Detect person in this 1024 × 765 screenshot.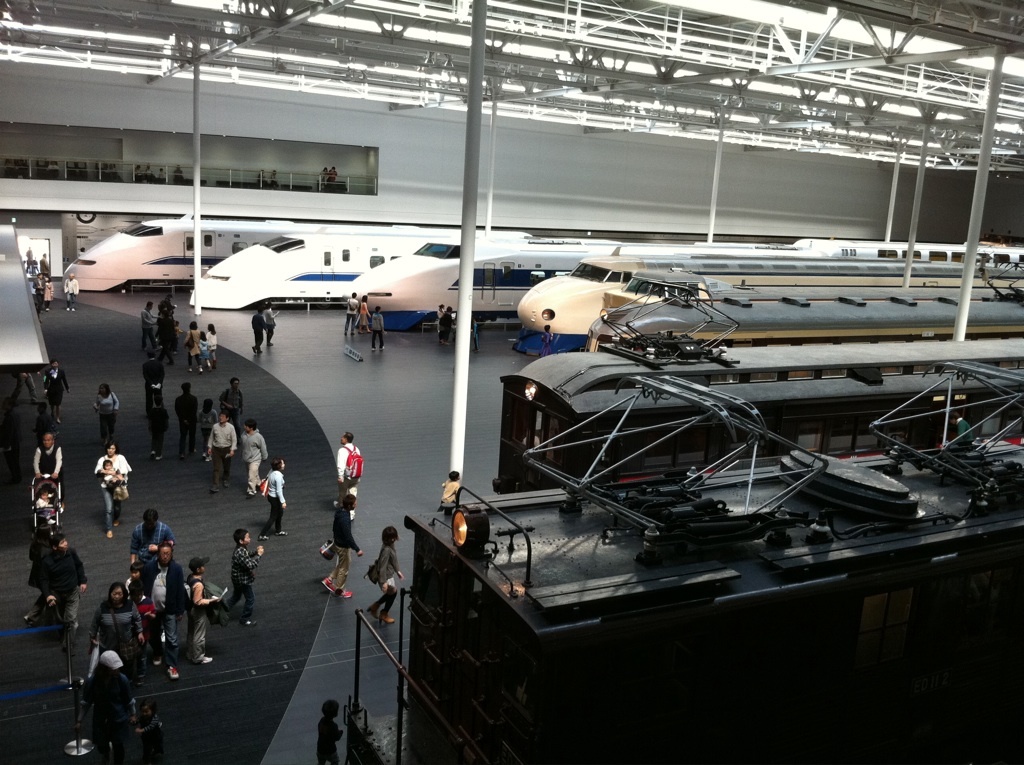
Detection: 221,518,263,620.
